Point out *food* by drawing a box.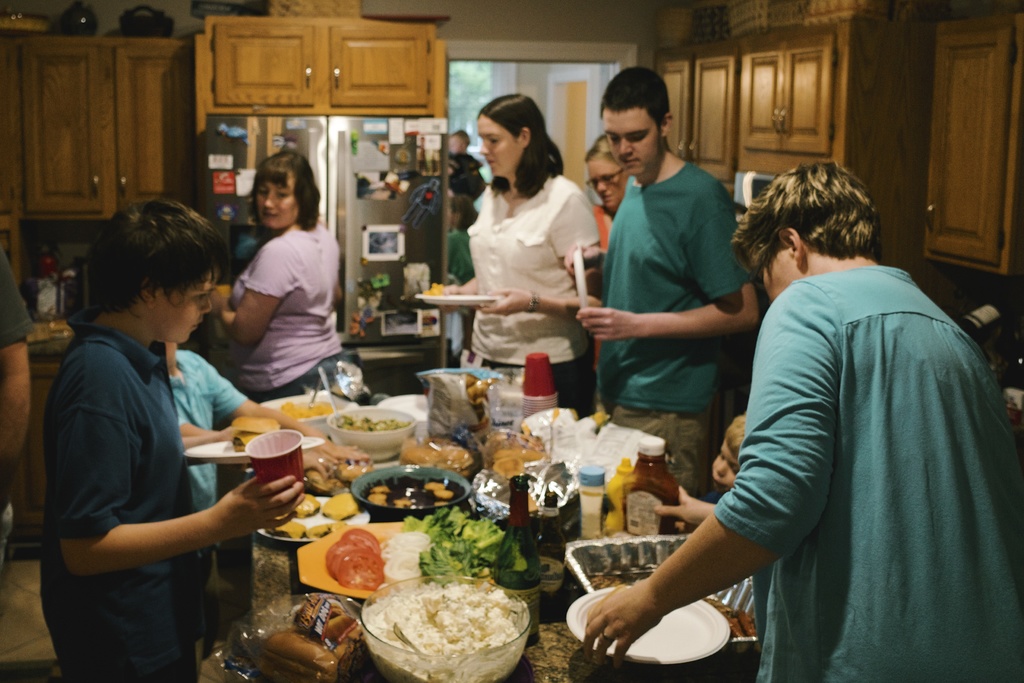
[x1=378, y1=529, x2=431, y2=581].
